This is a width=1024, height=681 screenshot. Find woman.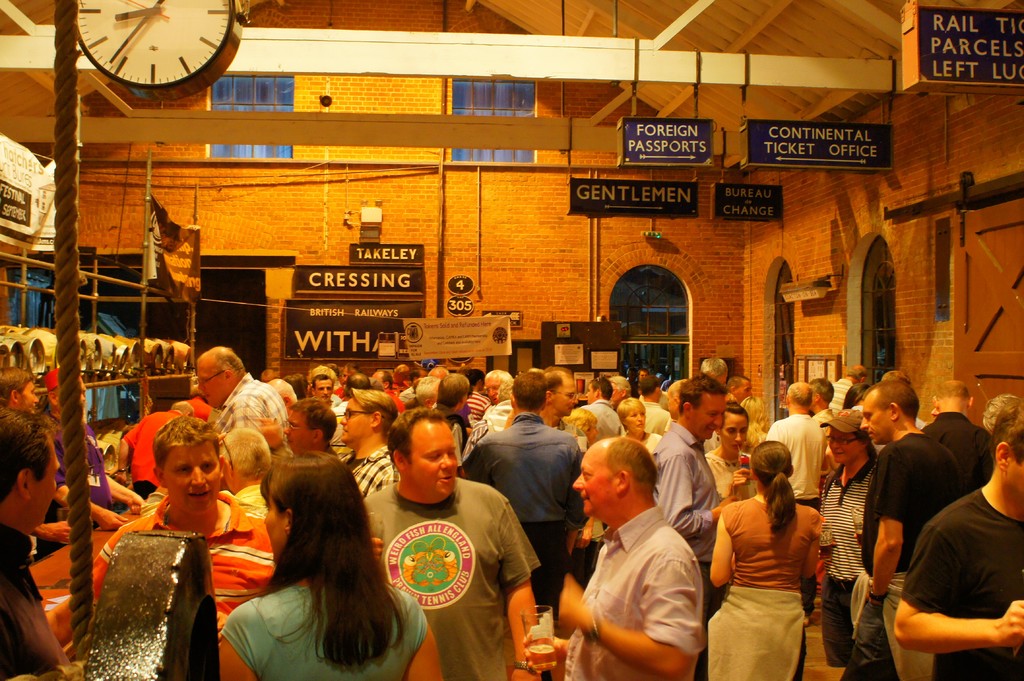
Bounding box: [617,398,666,464].
